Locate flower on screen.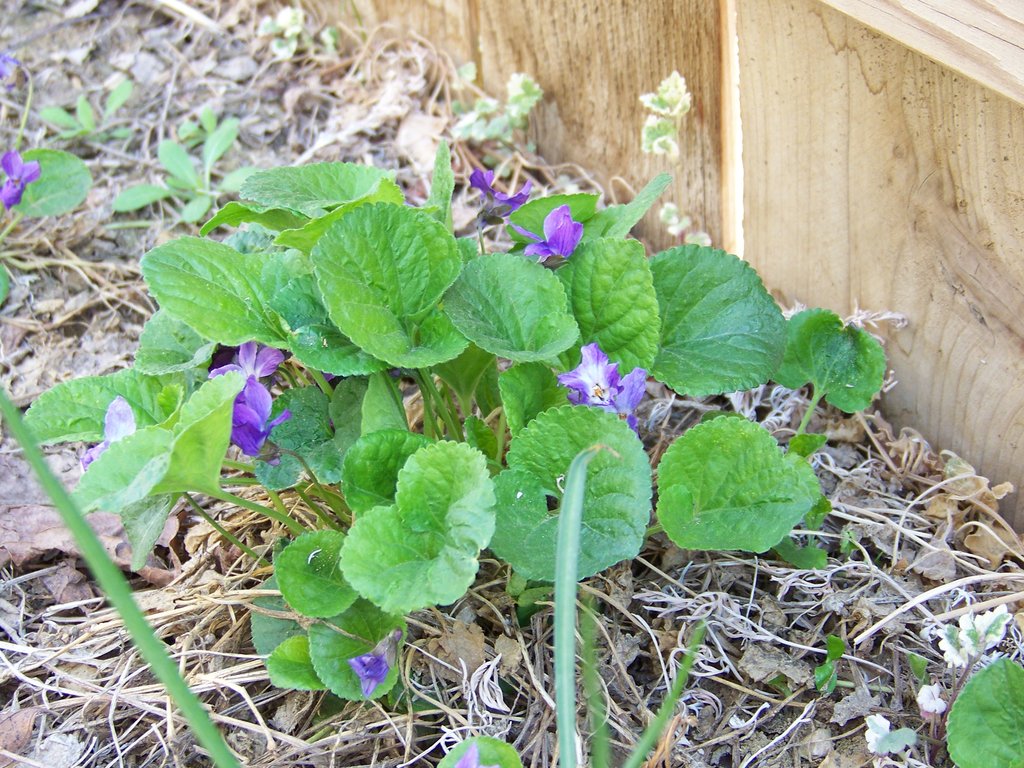
On screen at bbox=[0, 48, 20, 90].
